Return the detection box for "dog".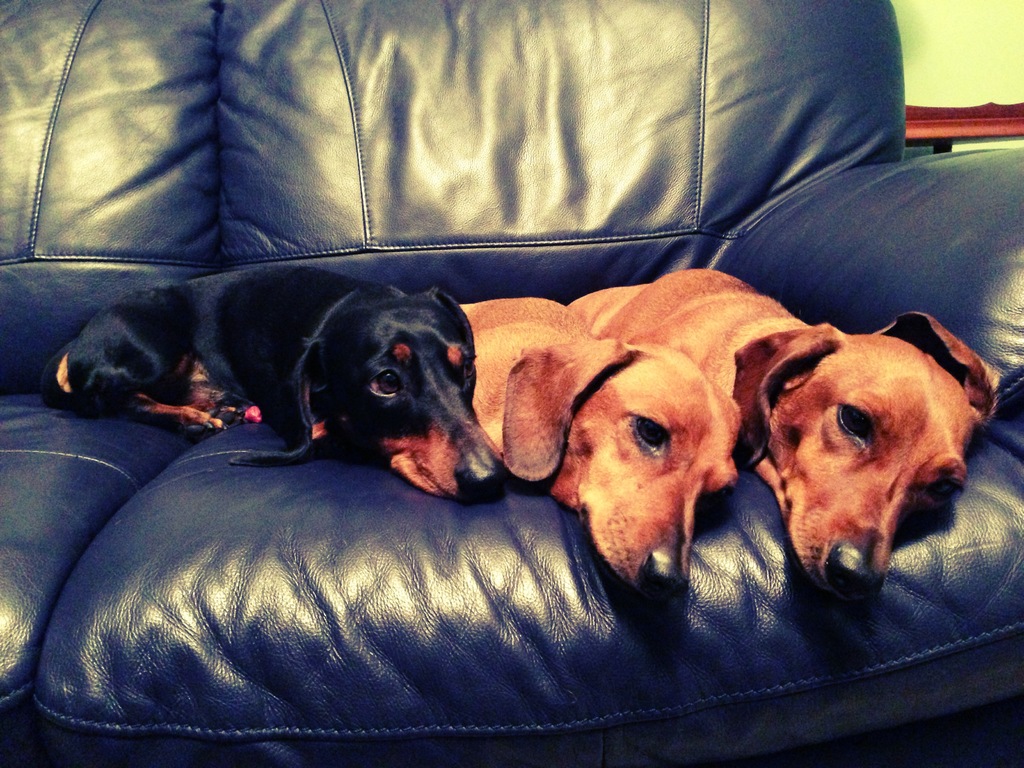
<bbox>563, 266, 1001, 603</bbox>.
